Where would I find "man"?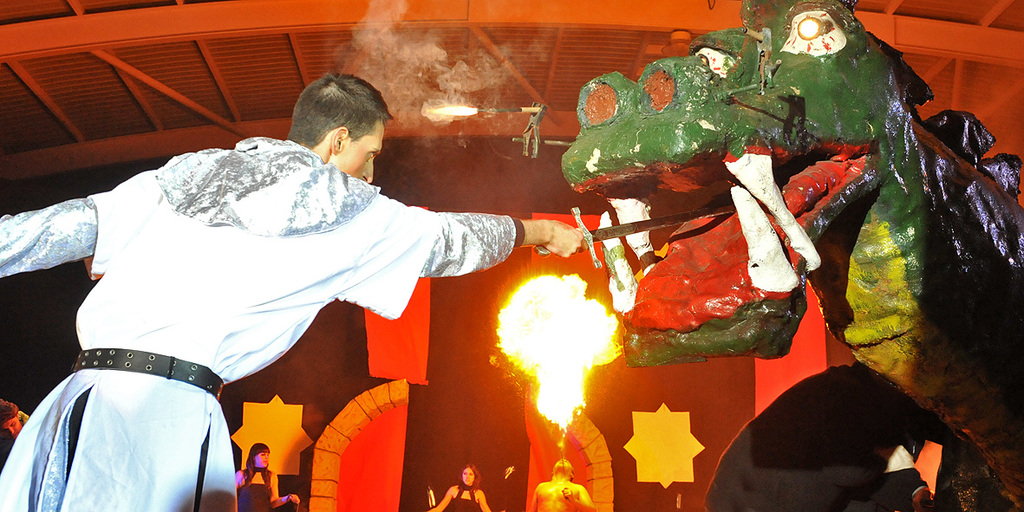
At 41/71/579/480.
